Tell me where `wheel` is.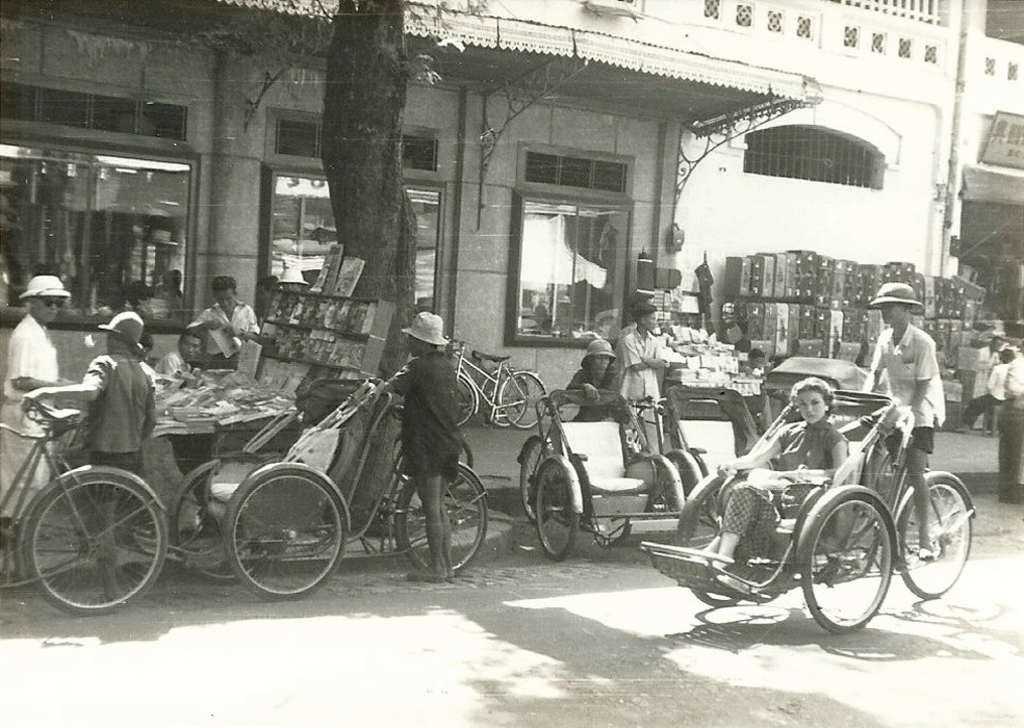
`wheel` is at [799, 491, 896, 633].
